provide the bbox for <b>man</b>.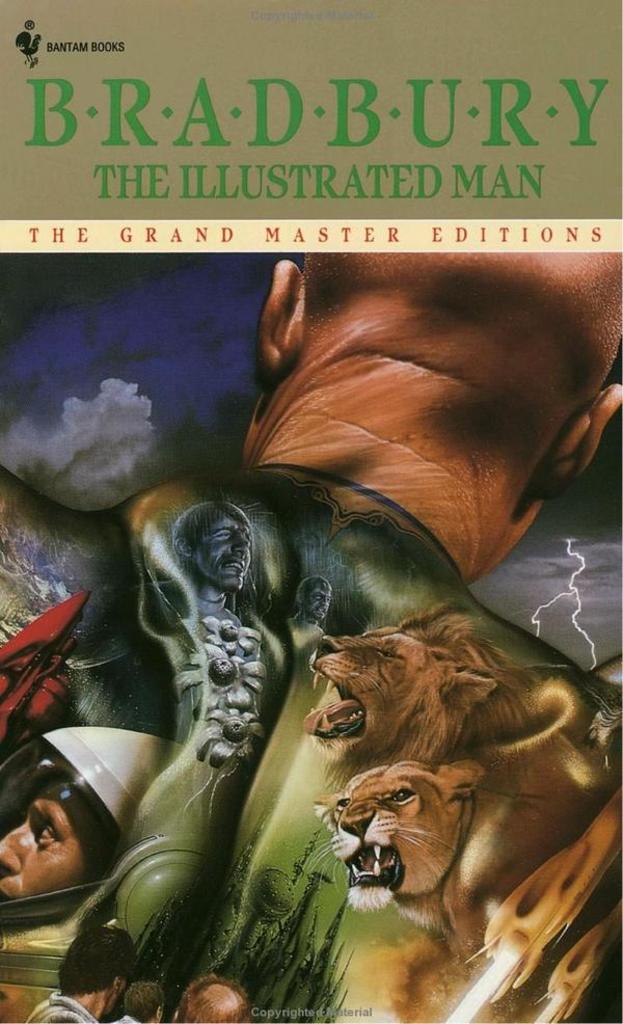
box=[2, 245, 622, 1023].
